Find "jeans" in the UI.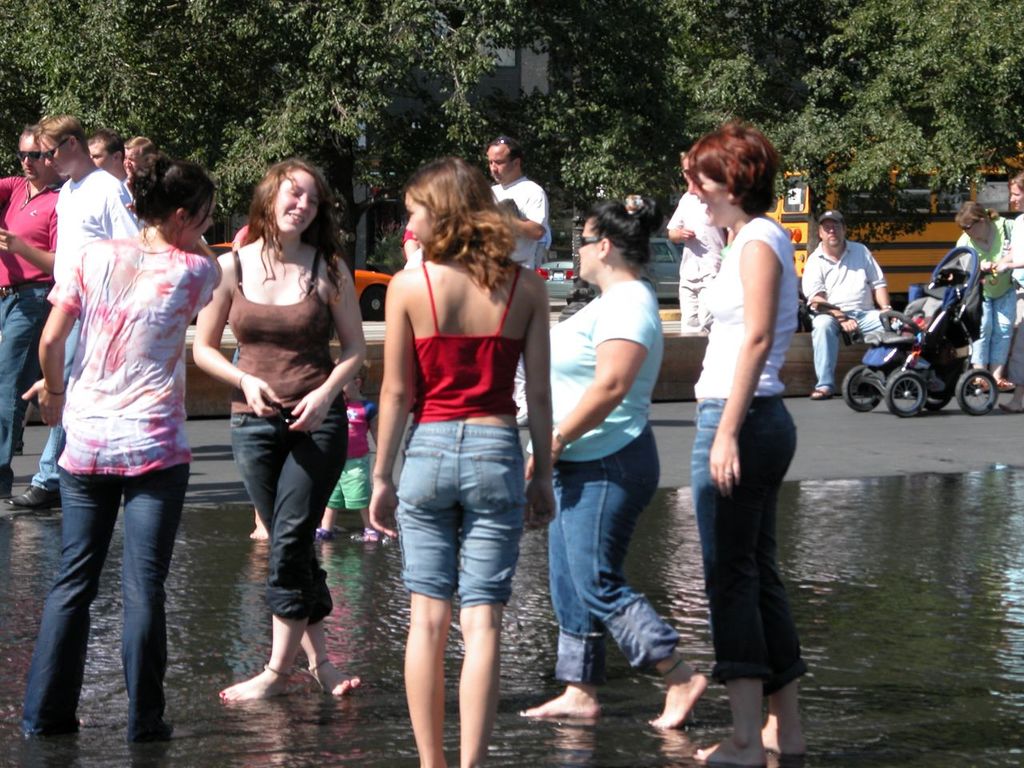
UI element at box(0, 282, 49, 464).
